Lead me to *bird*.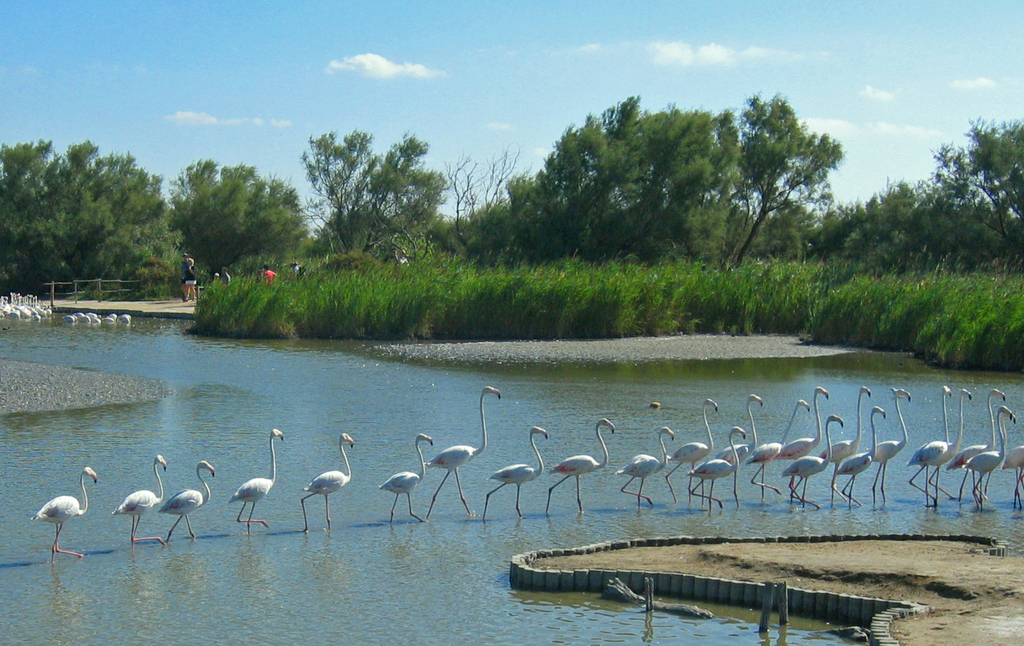
Lead to (295, 429, 356, 532).
